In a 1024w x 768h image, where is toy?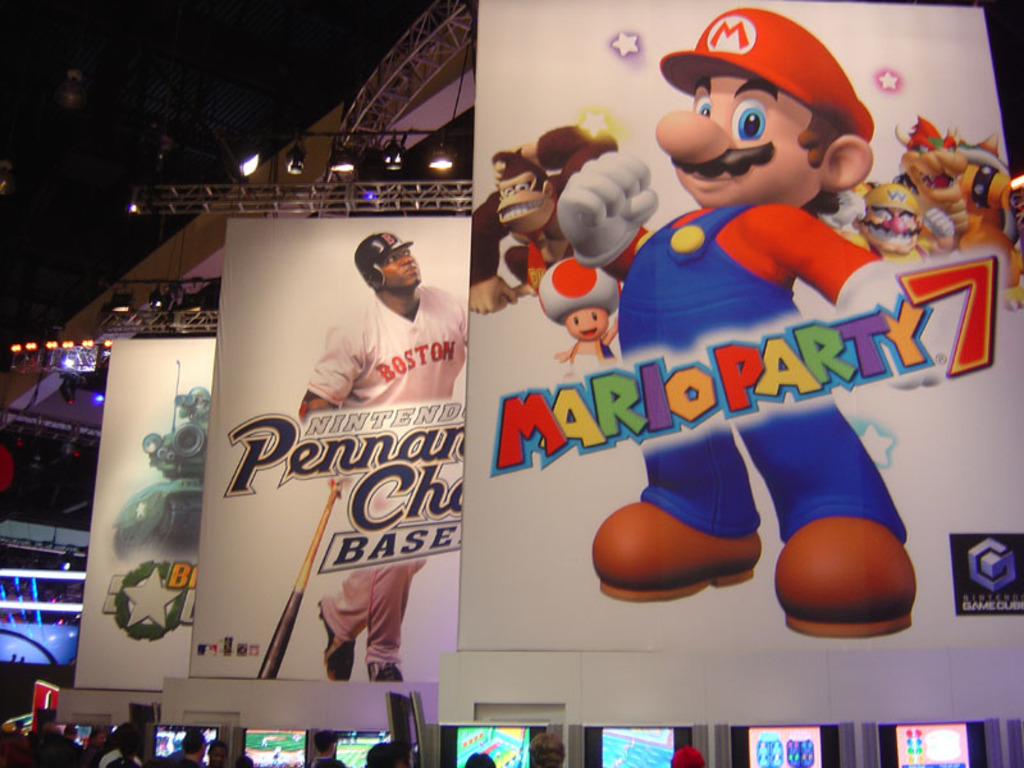
BBox(549, 0, 959, 625).
